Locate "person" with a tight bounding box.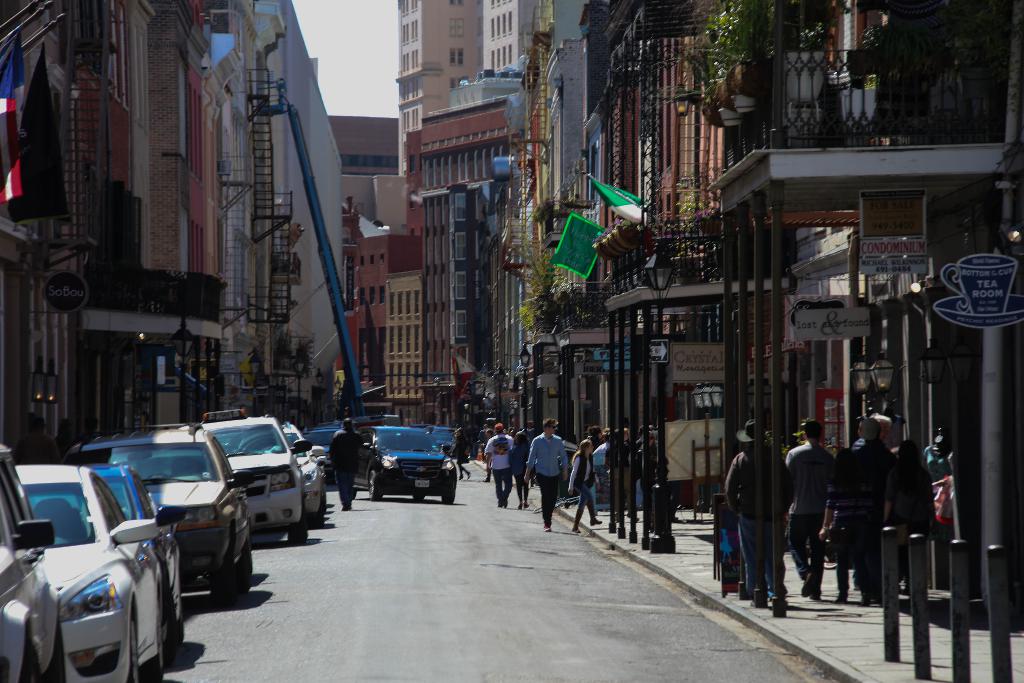
bbox=(570, 440, 599, 531).
